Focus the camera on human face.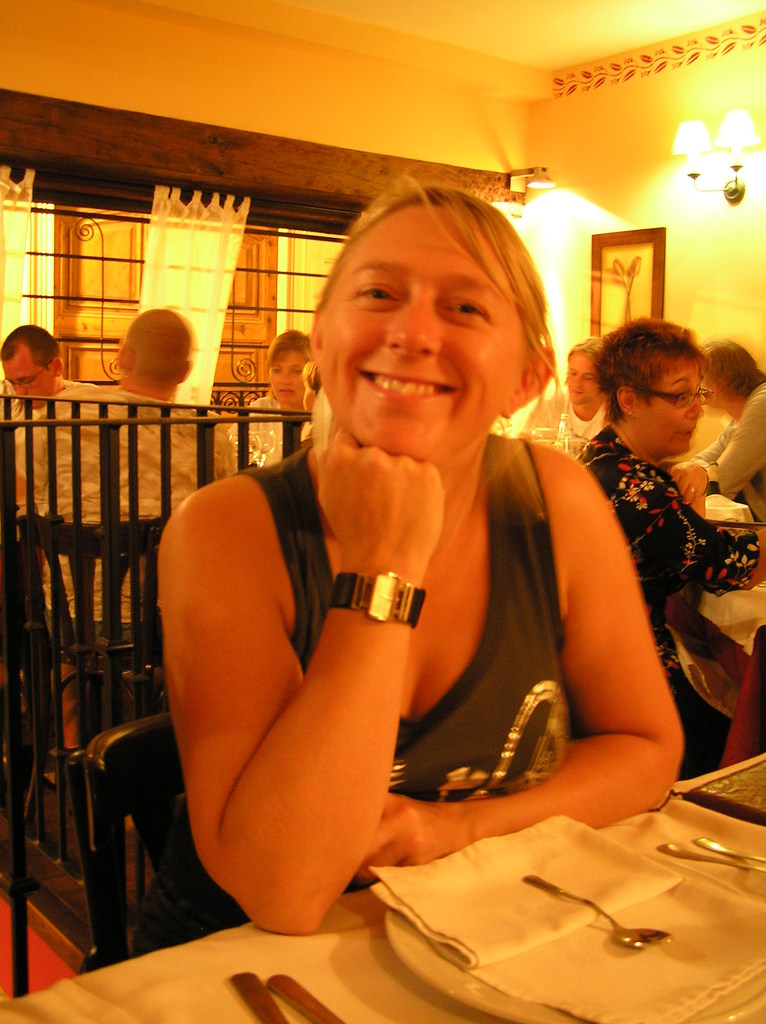
Focus region: box=[269, 353, 305, 409].
